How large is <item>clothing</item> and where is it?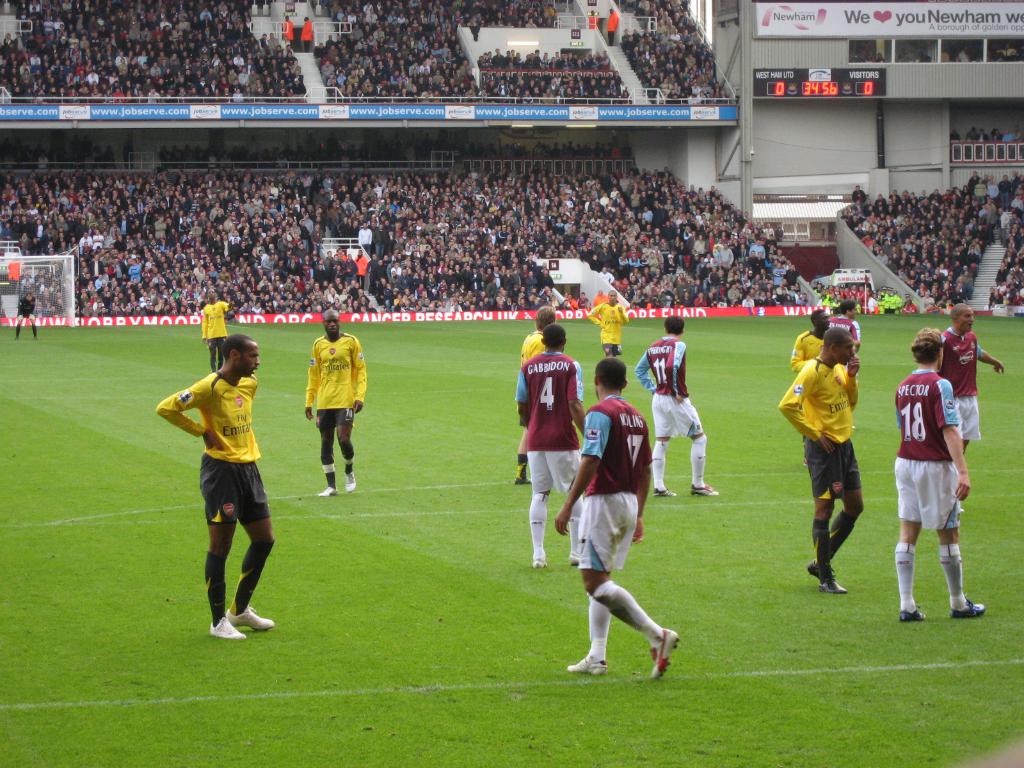
Bounding box: (917,333,979,434).
